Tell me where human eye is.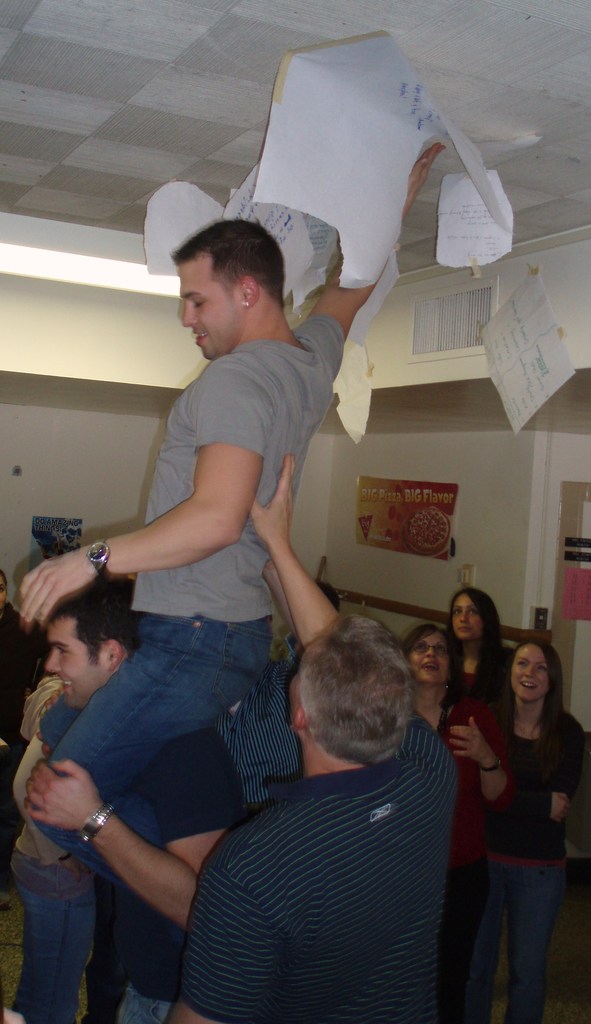
human eye is at select_region(531, 663, 549, 673).
